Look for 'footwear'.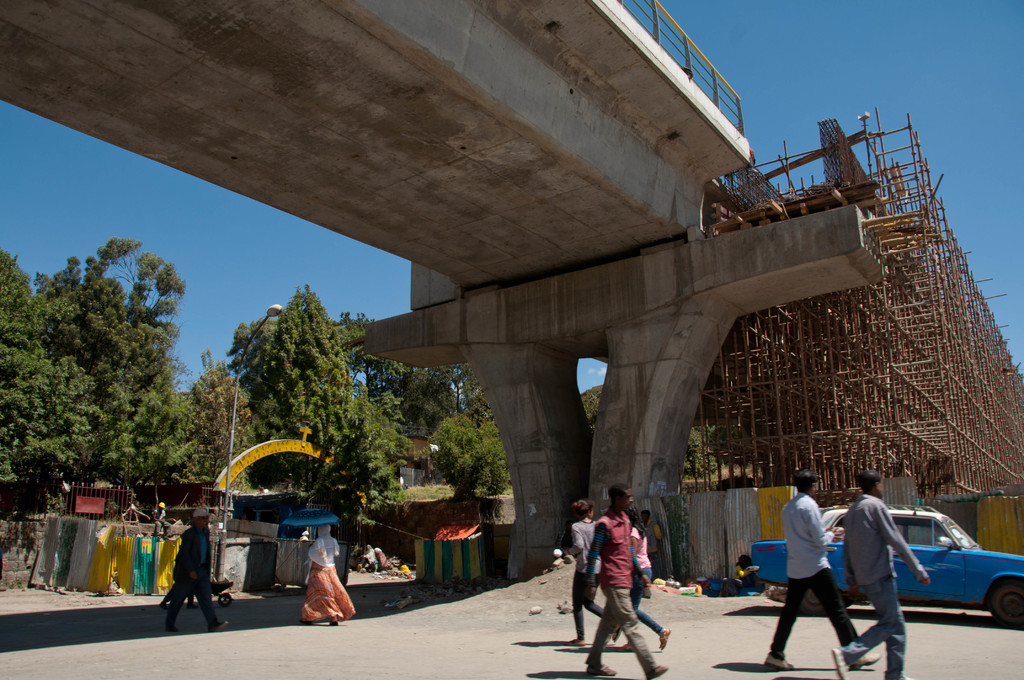
Found: [861, 650, 883, 663].
